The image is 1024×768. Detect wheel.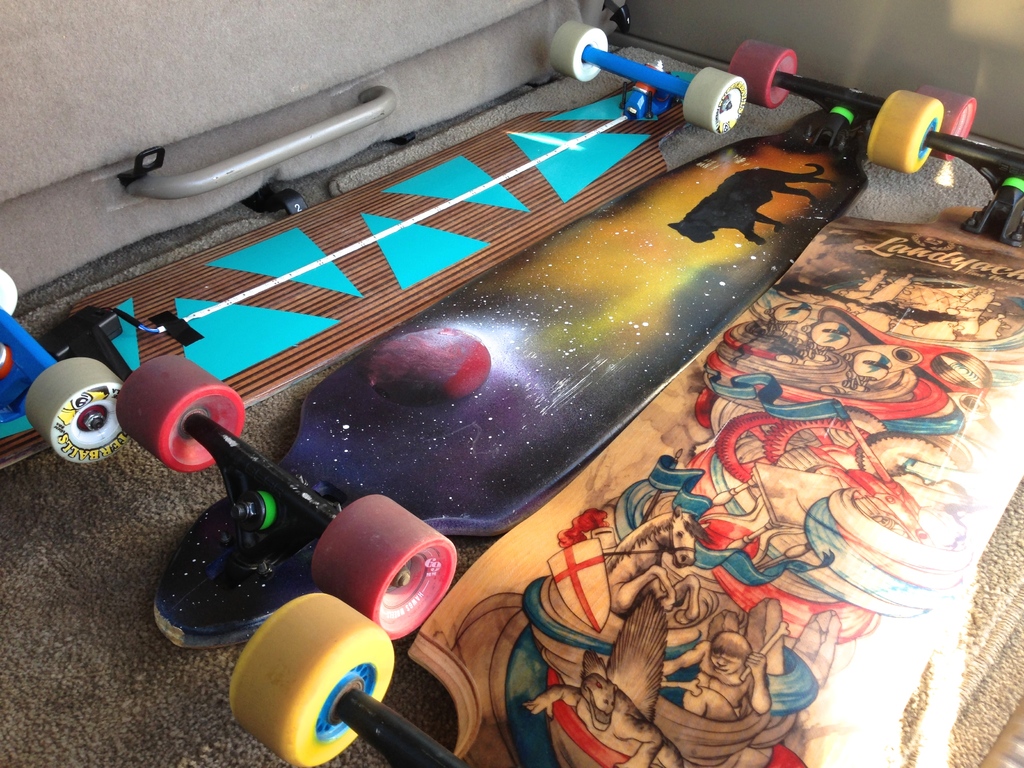
Detection: box(548, 24, 611, 85).
